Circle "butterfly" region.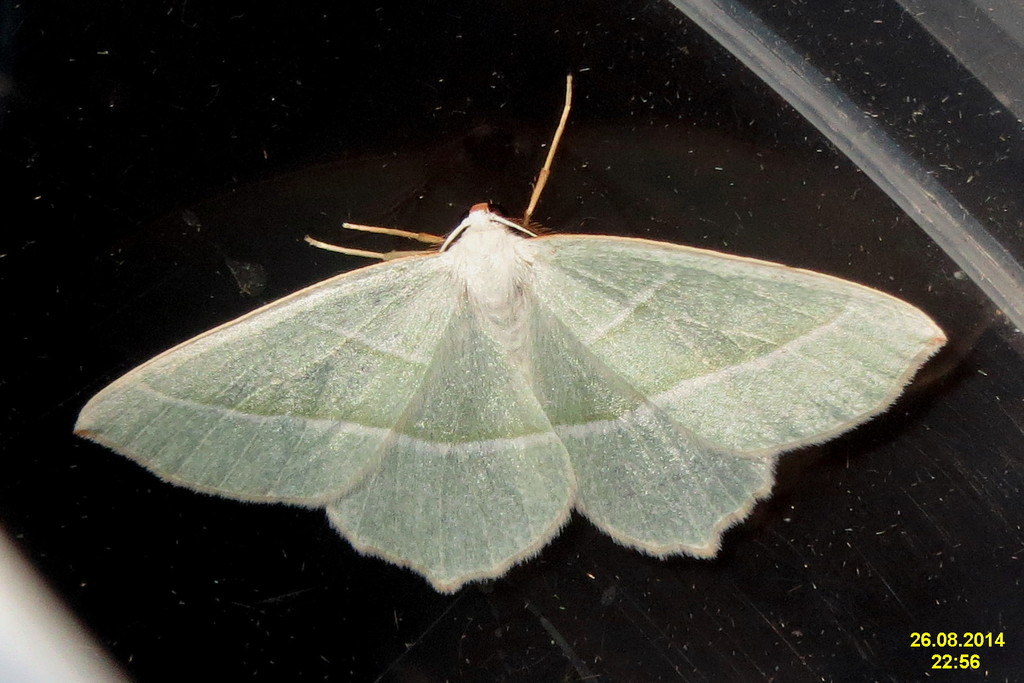
Region: (142, 74, 901, 607).
